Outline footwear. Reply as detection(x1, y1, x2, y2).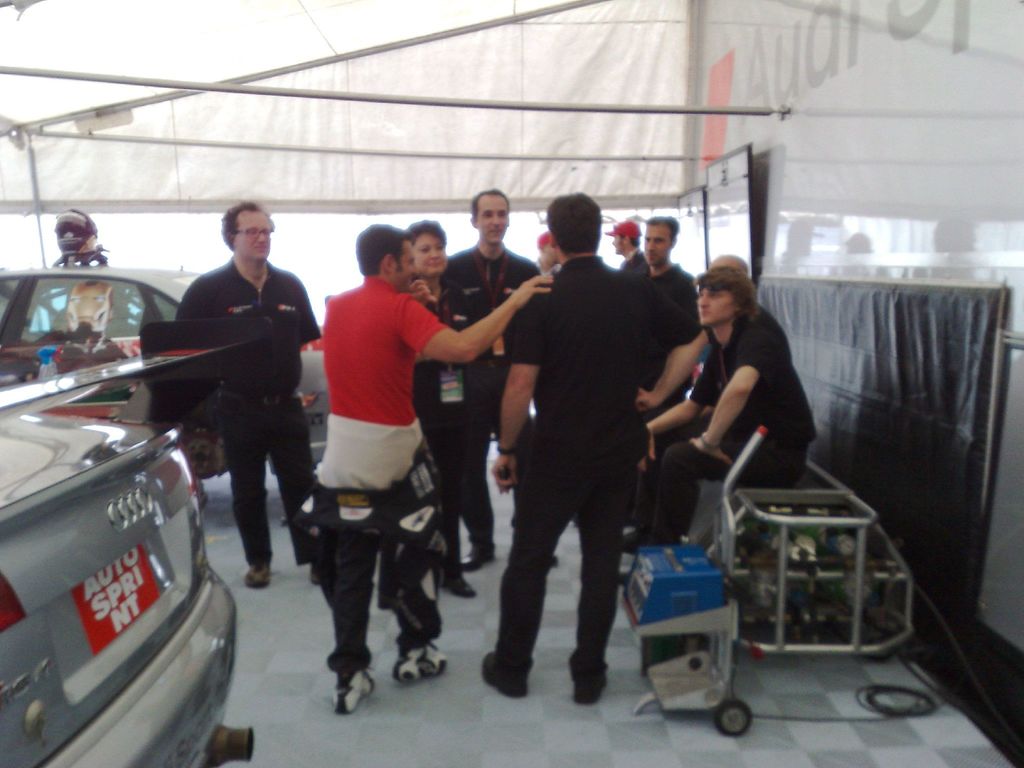
detection(387, 647, 452, 684).
